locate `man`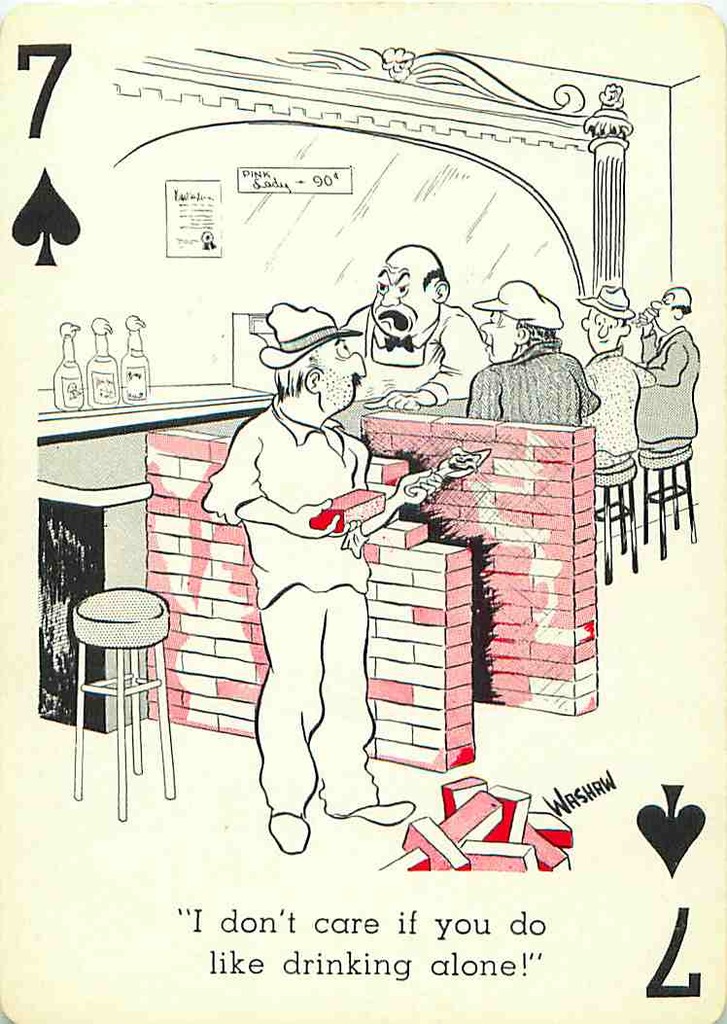
<region>213, 316, 416, 859</region>
